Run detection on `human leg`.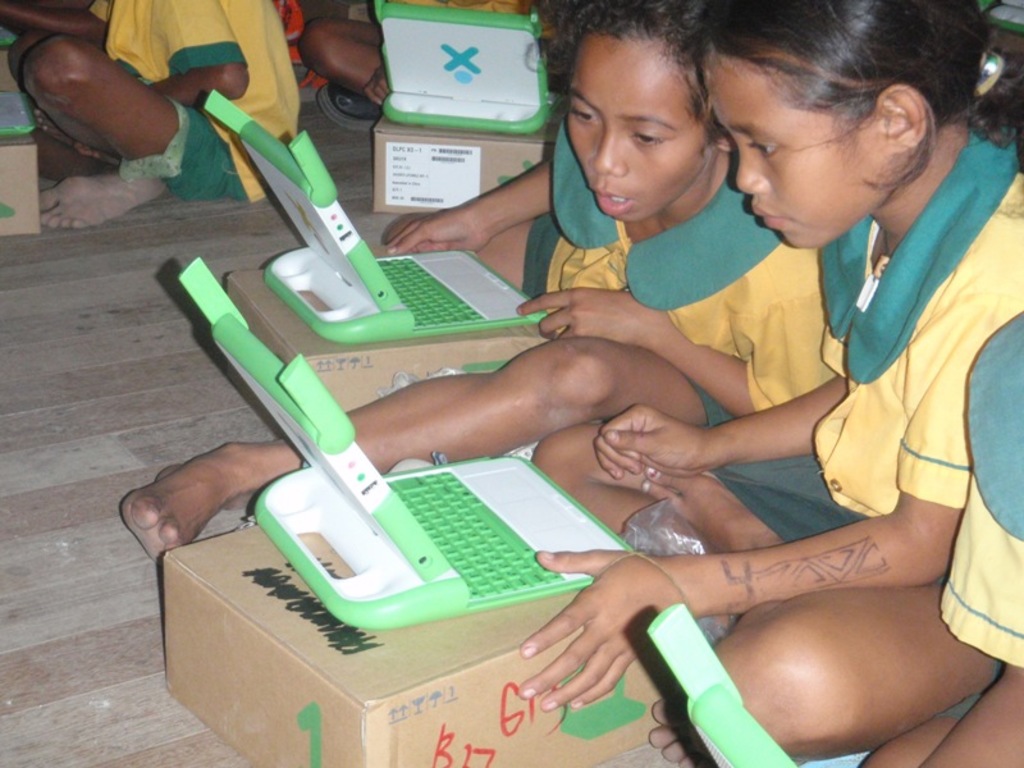
Result: 22/33/198/238.
